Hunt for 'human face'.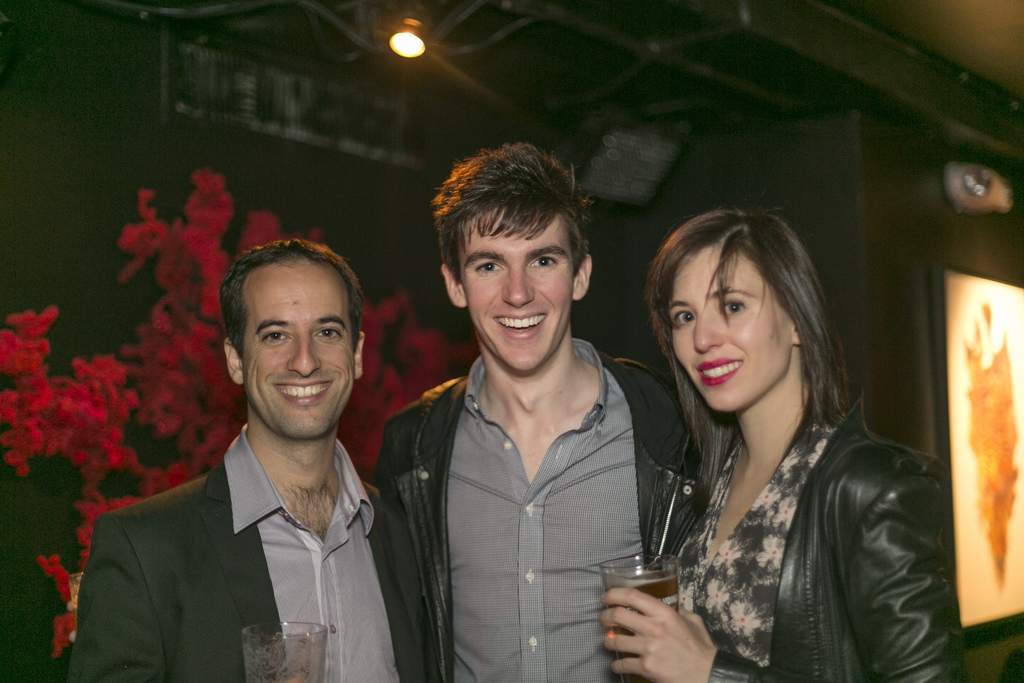
Hunted down at region(669, 252, 796, 408).
